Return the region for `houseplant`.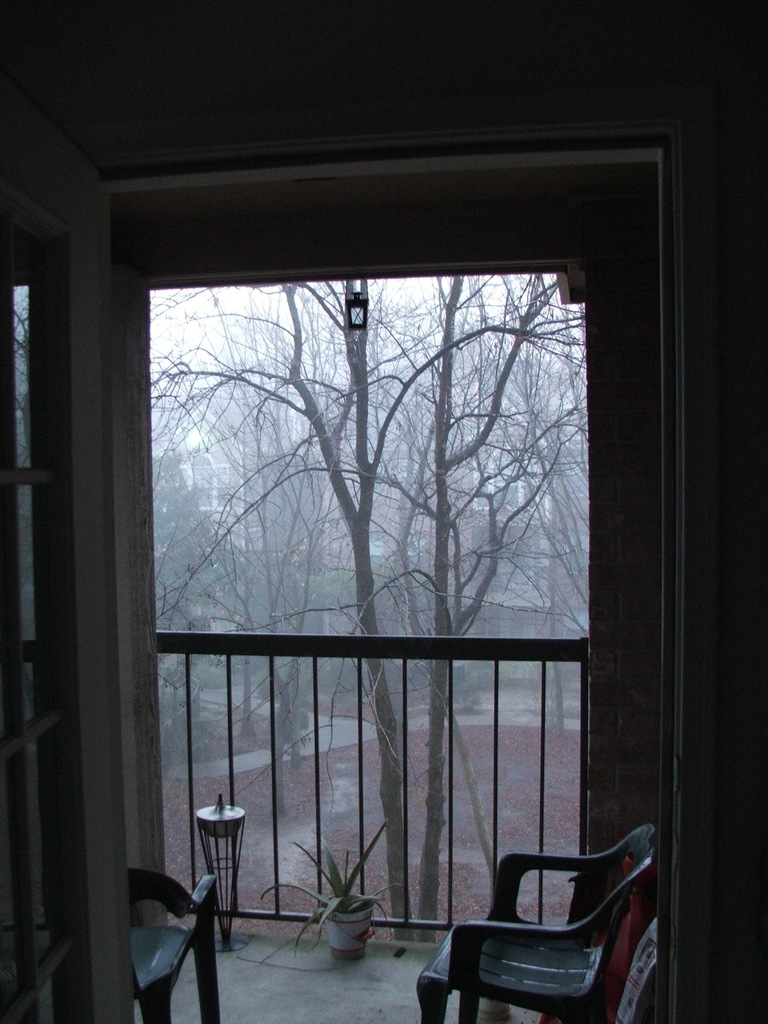
bbox(257, 803, 388, 964).
